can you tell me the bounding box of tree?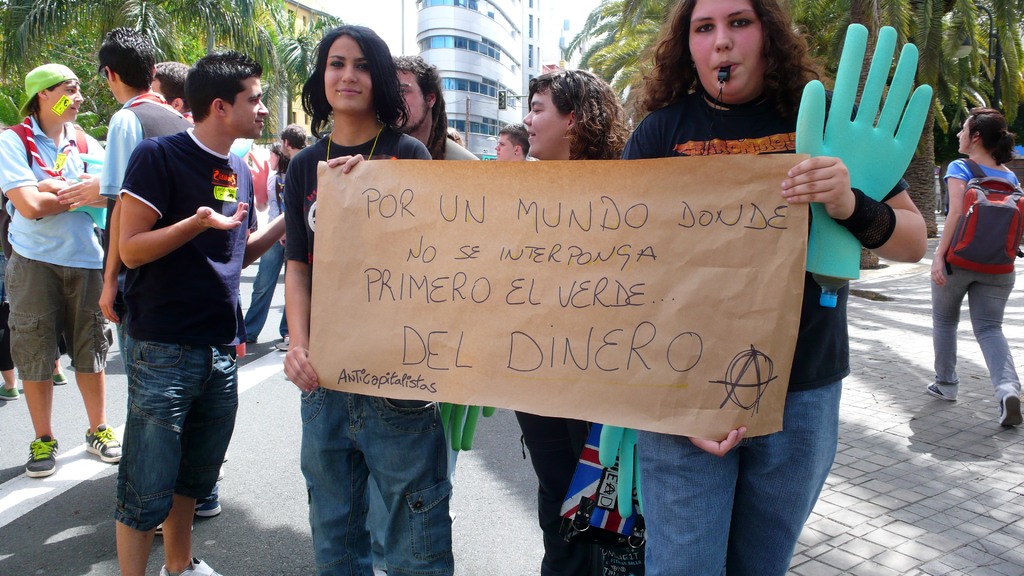
left=560, top=0, right=1023, bottom=240.
